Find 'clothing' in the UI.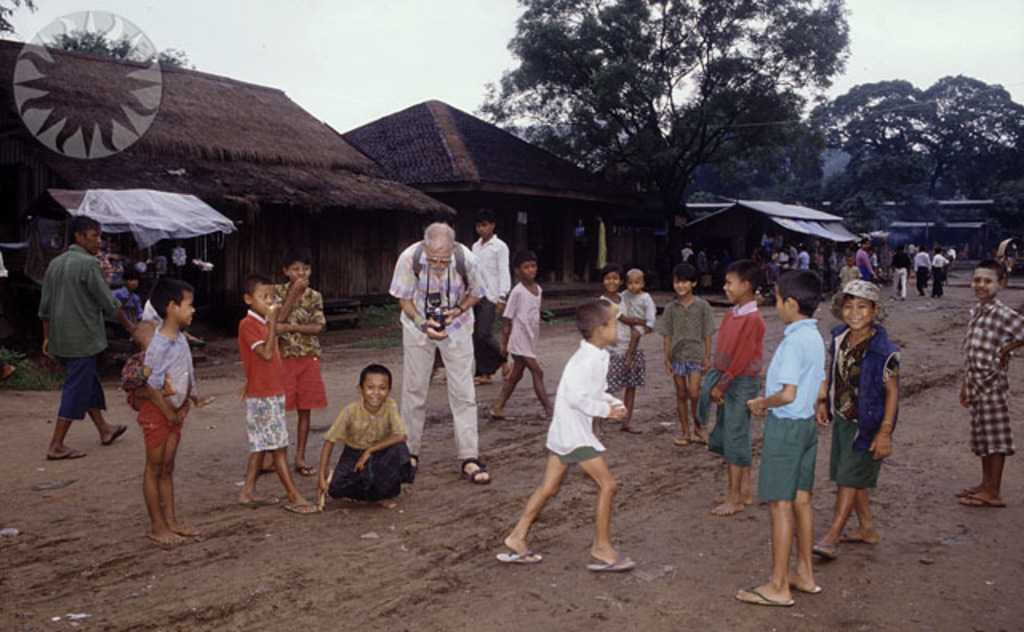
UI element at left=621, top=290, right=653, bottom=334.
